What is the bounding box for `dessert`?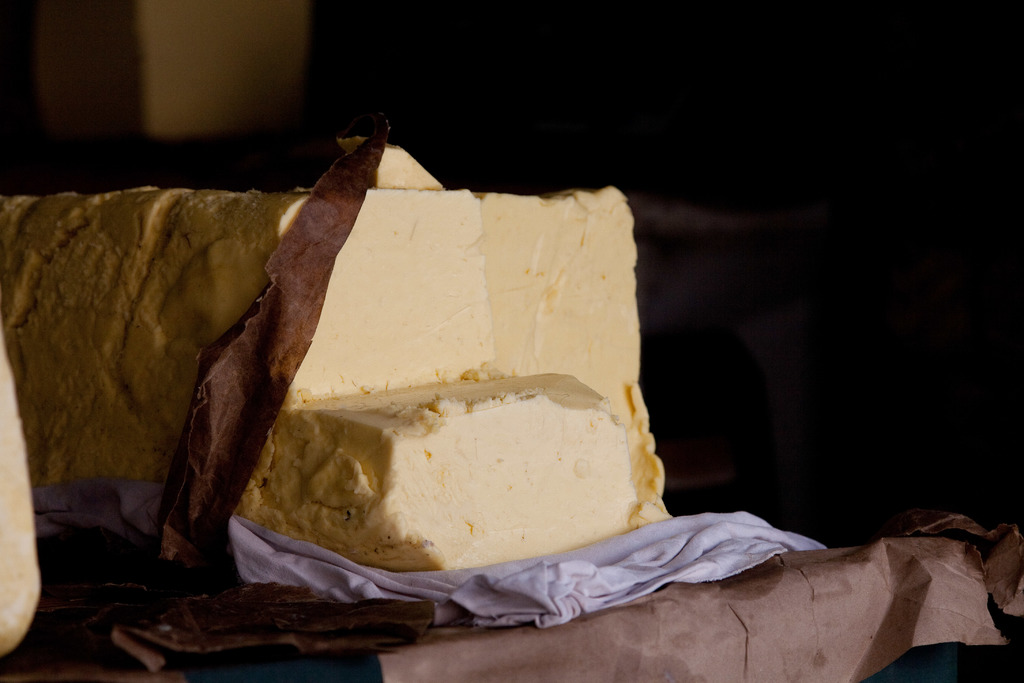
<bbox>55, 173, 701, 604</bbox>.
